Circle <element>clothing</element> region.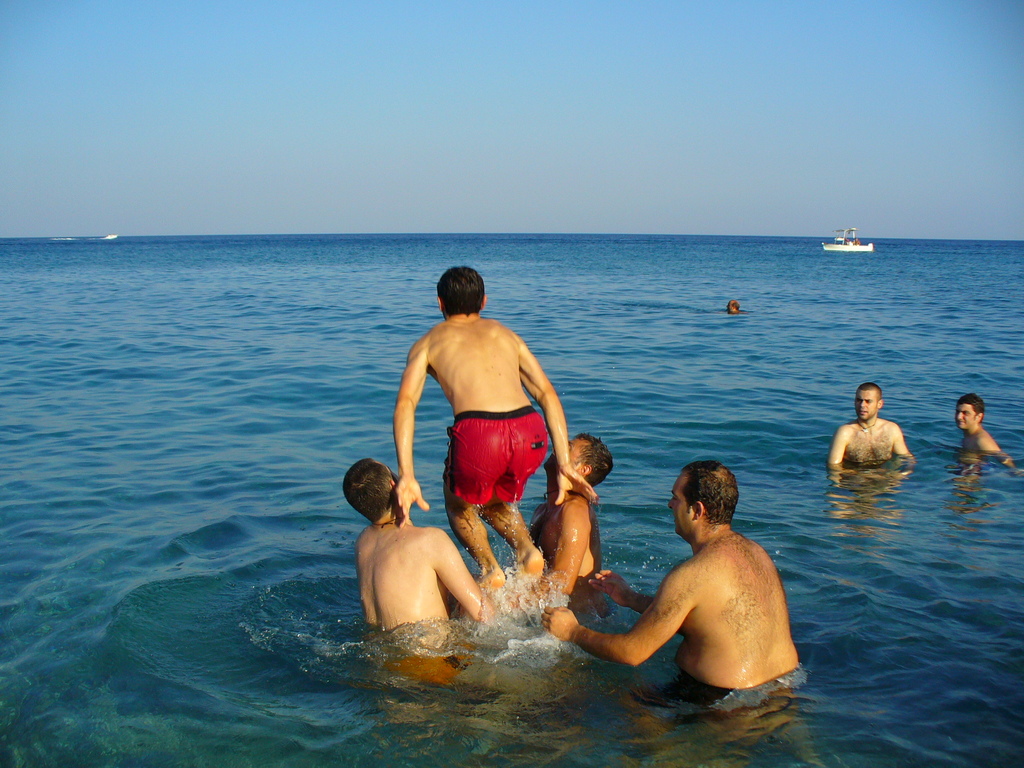
Region: Rect(380, 647, 479, 687).
